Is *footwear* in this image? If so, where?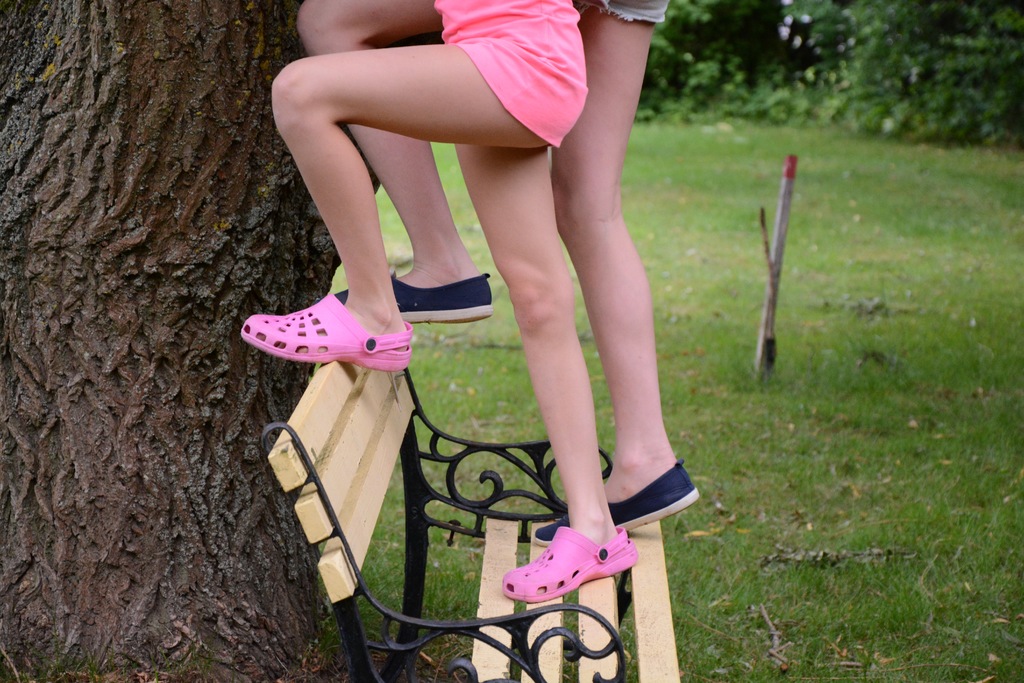
Yes, at (x1=243, y1=275, x2=420, y2=375).
